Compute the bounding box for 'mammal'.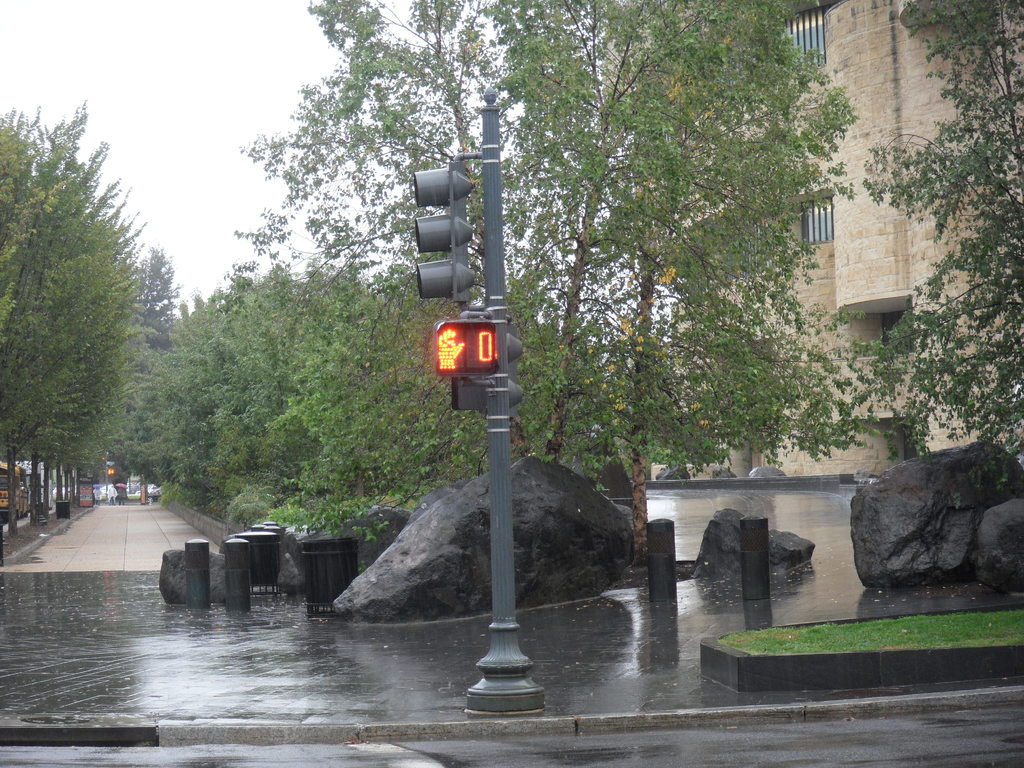
rect(116, 483, 127, 505).
